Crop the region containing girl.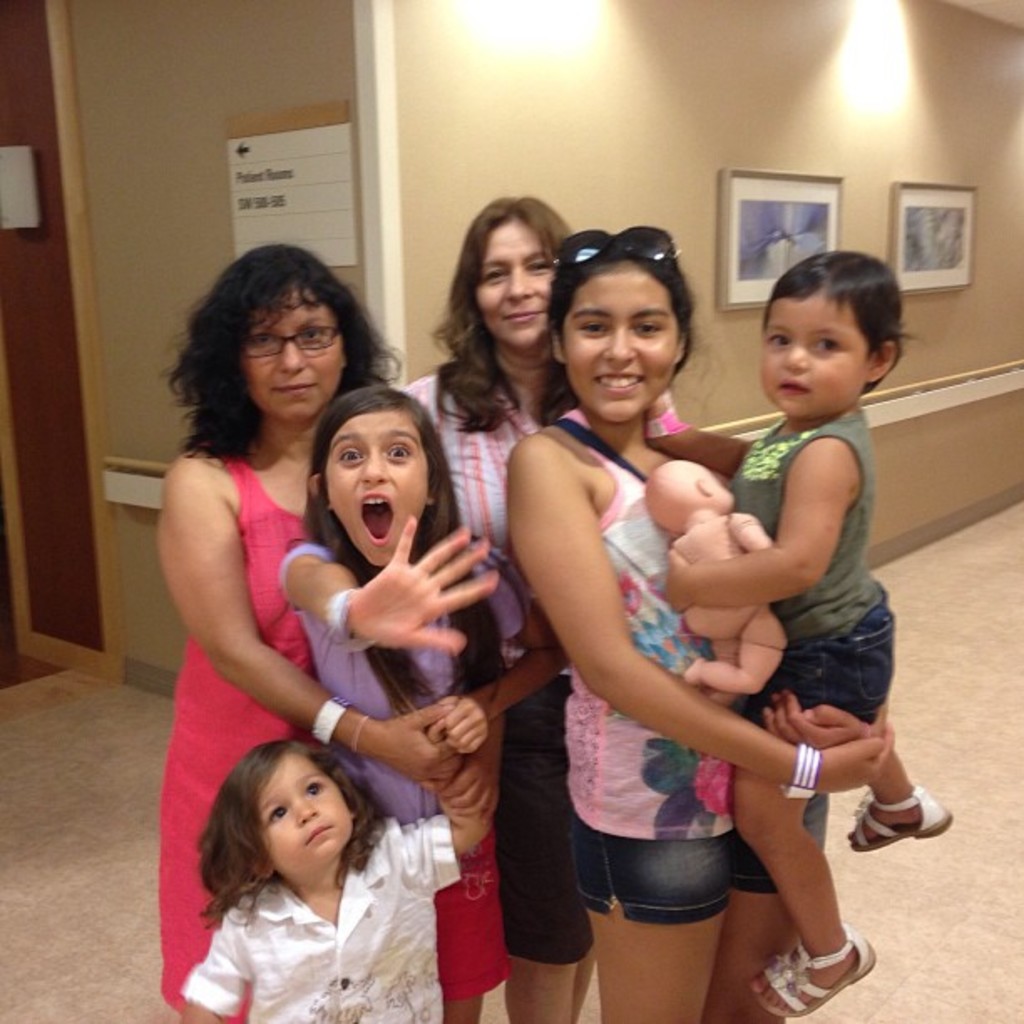
Crop region: 281 380 566 1022.
